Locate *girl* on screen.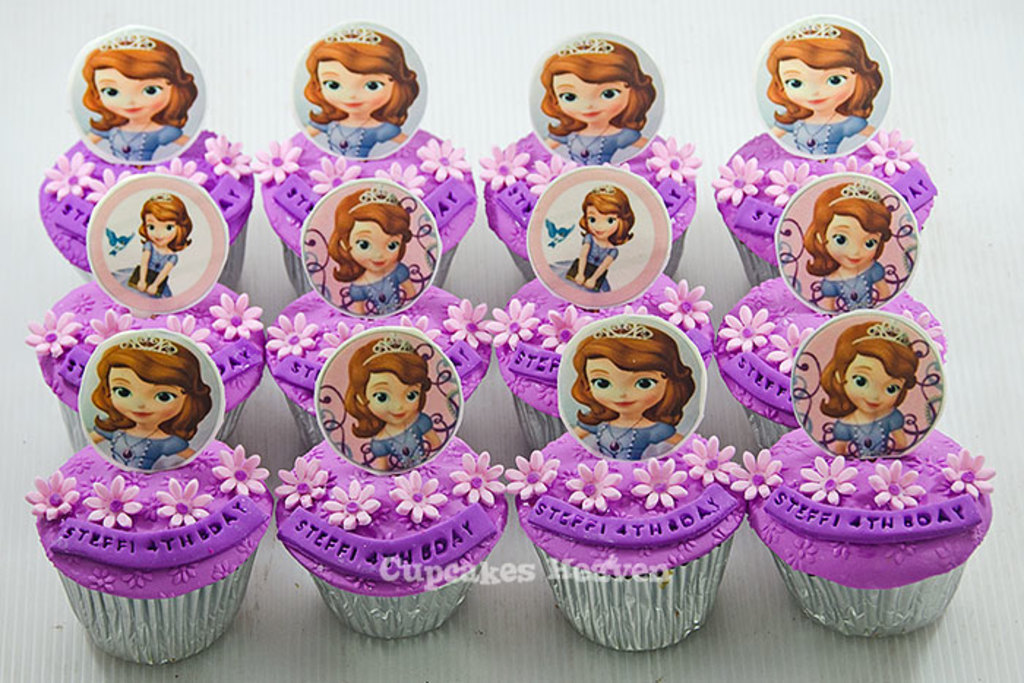
On screen at select_region(563, 180, 629, 288).
